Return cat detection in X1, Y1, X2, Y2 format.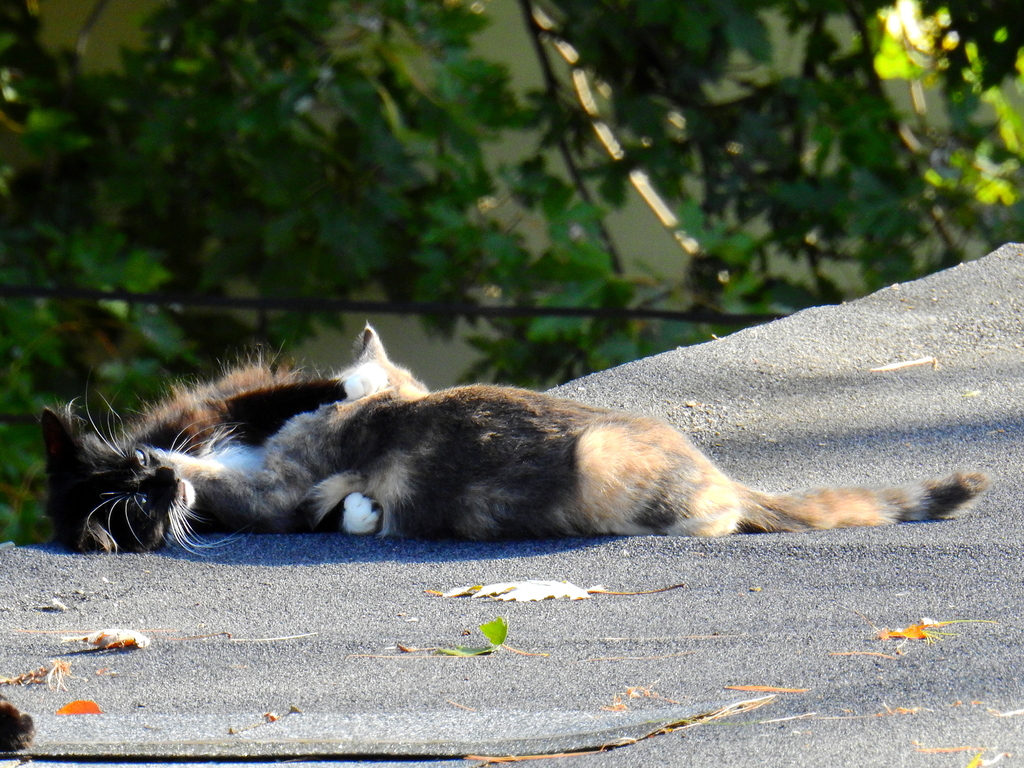
270, 321, 984, 539.
